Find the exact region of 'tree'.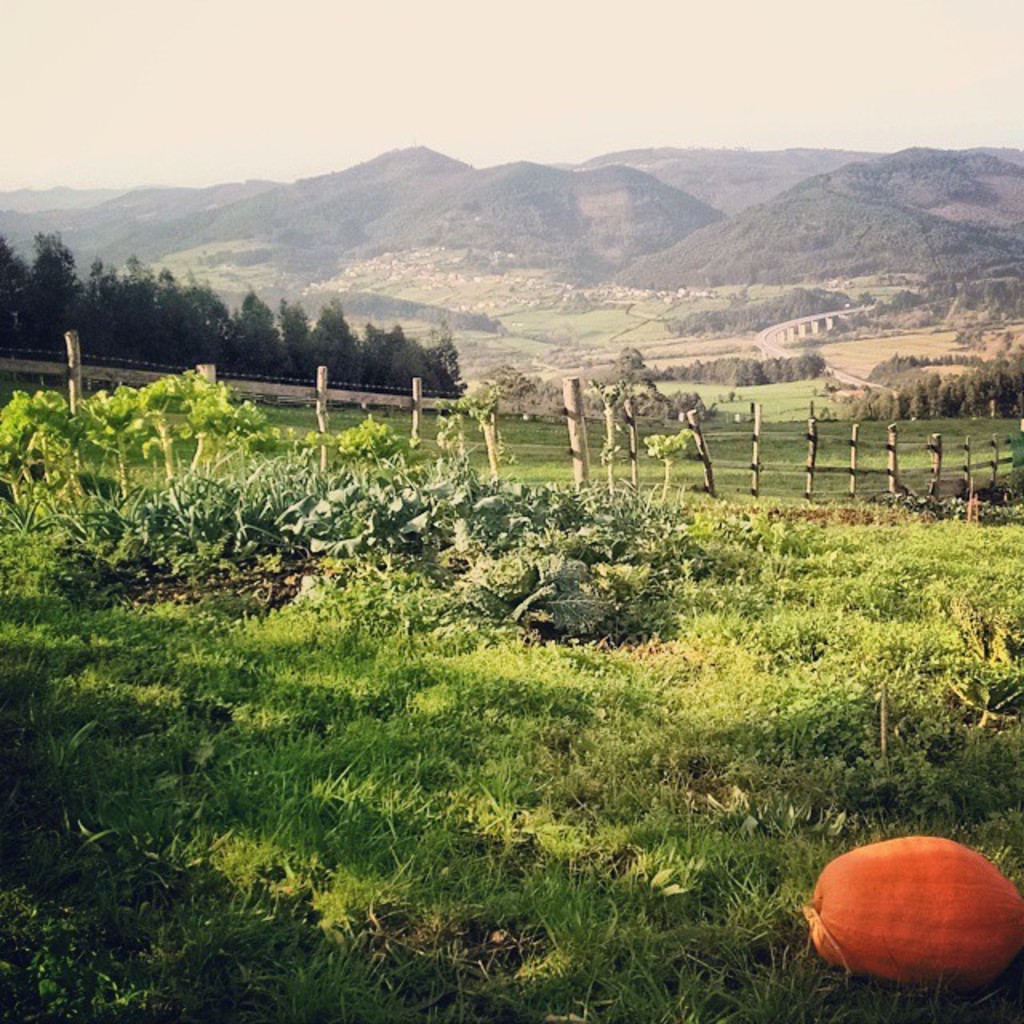
Exact region: box(421, 317, 467, 395).
